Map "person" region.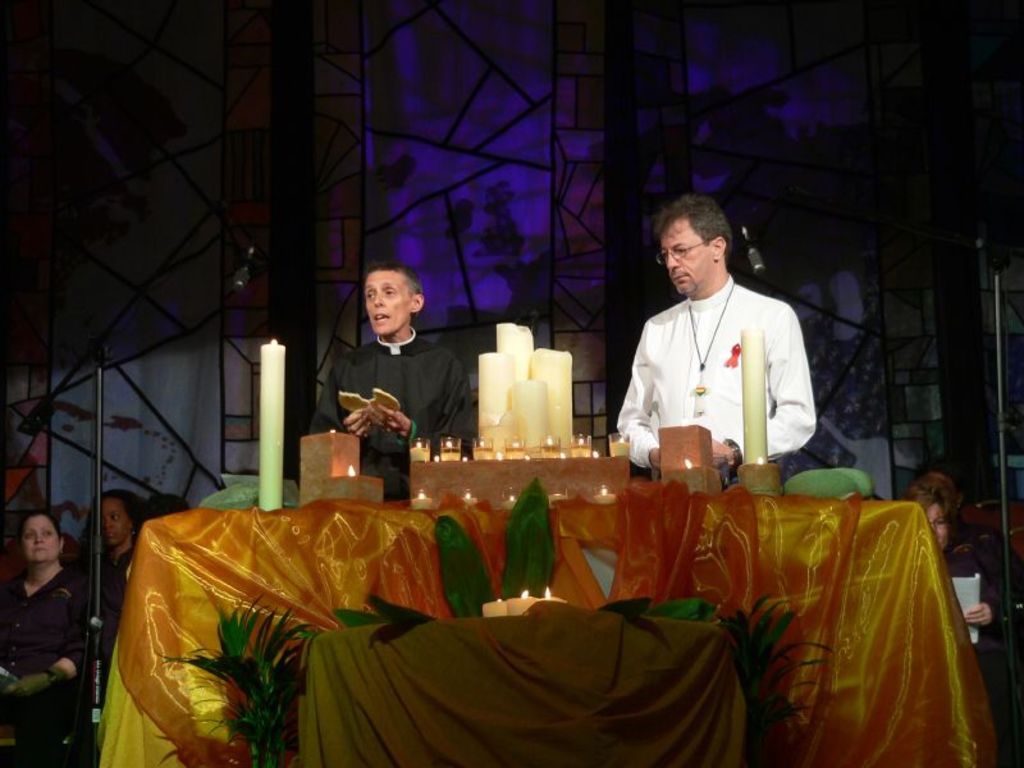
Mapped to l=621, t=191, r=833, b=470.
